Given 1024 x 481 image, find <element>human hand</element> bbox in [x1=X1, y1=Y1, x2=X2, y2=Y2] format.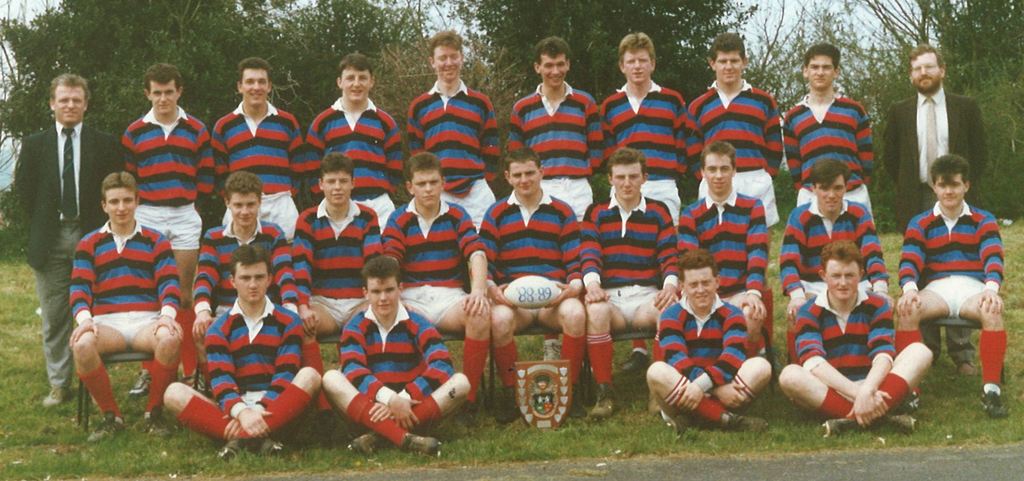
[x1=67, y1=316, x2=99, y2=345].
